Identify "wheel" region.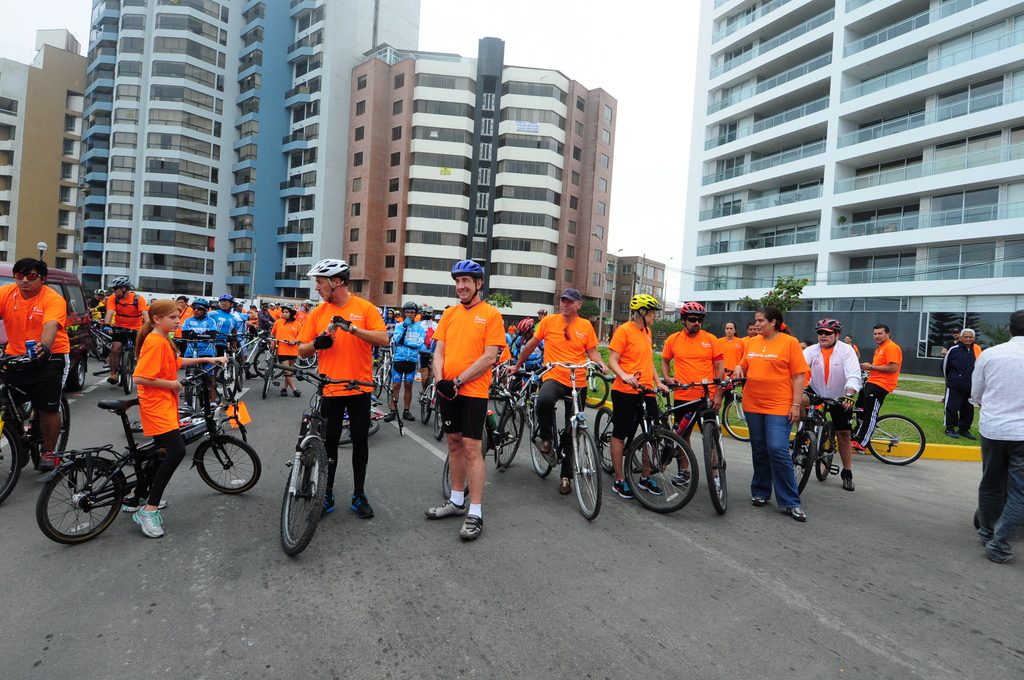
Region: <bbox>292, 350, 316, 368</bbox>.
